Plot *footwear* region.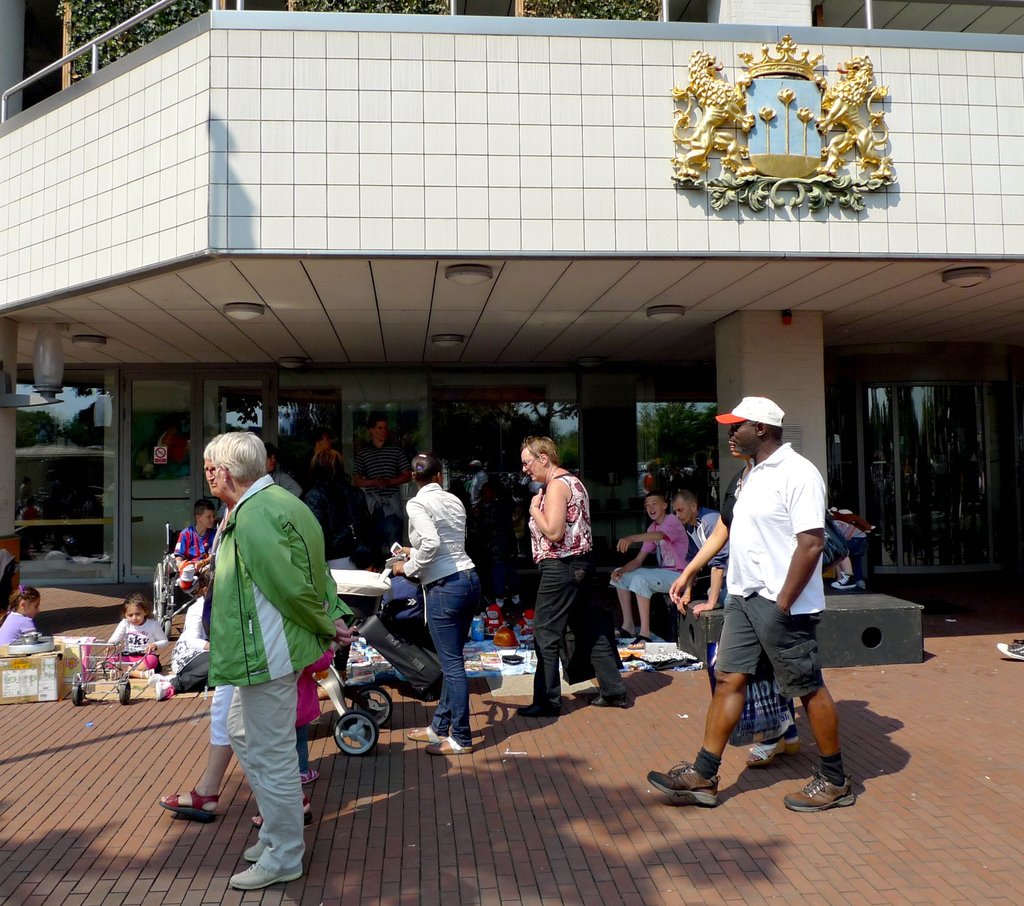
Plotted at (425, 734, 476, 757).
